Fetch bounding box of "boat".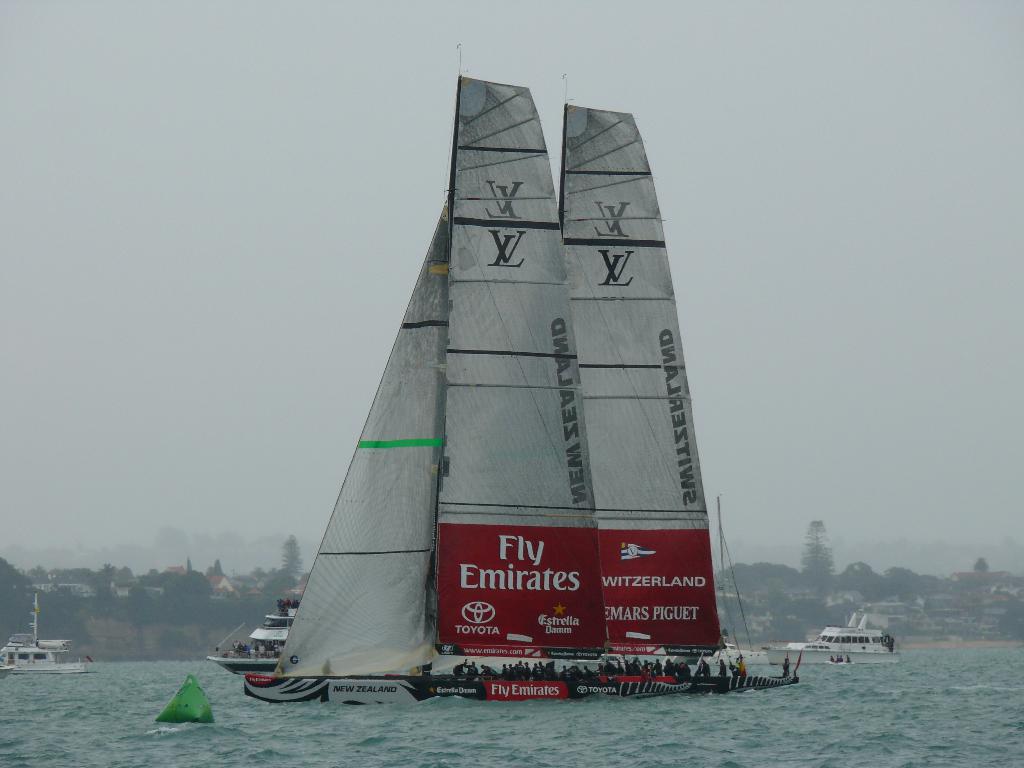
Bbox: <box>661,497,763,666</box>.
